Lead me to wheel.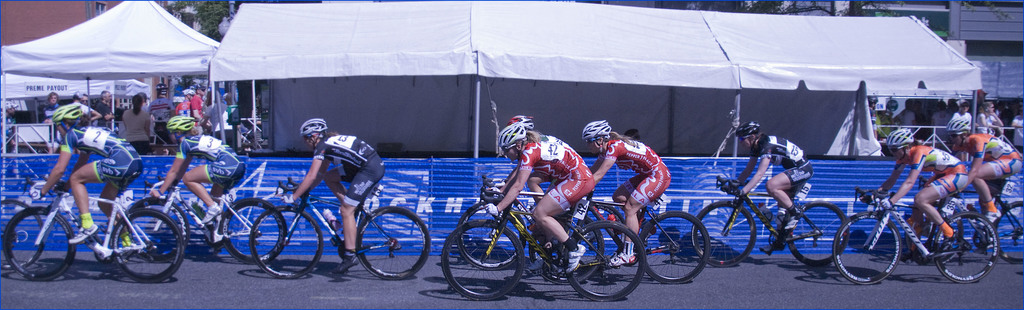
Lead to (631, 211, 708, 286).
